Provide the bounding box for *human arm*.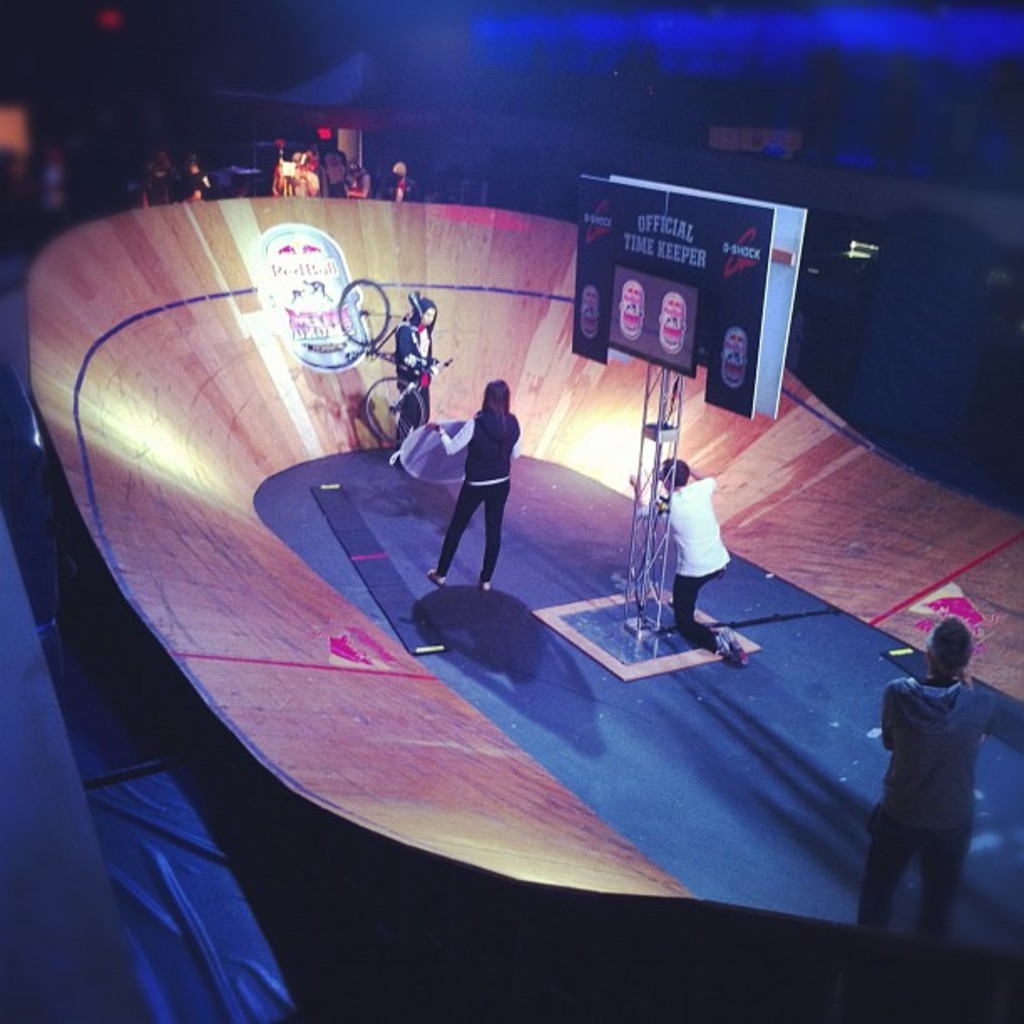
l=300, t=174, r=326, b=192.
